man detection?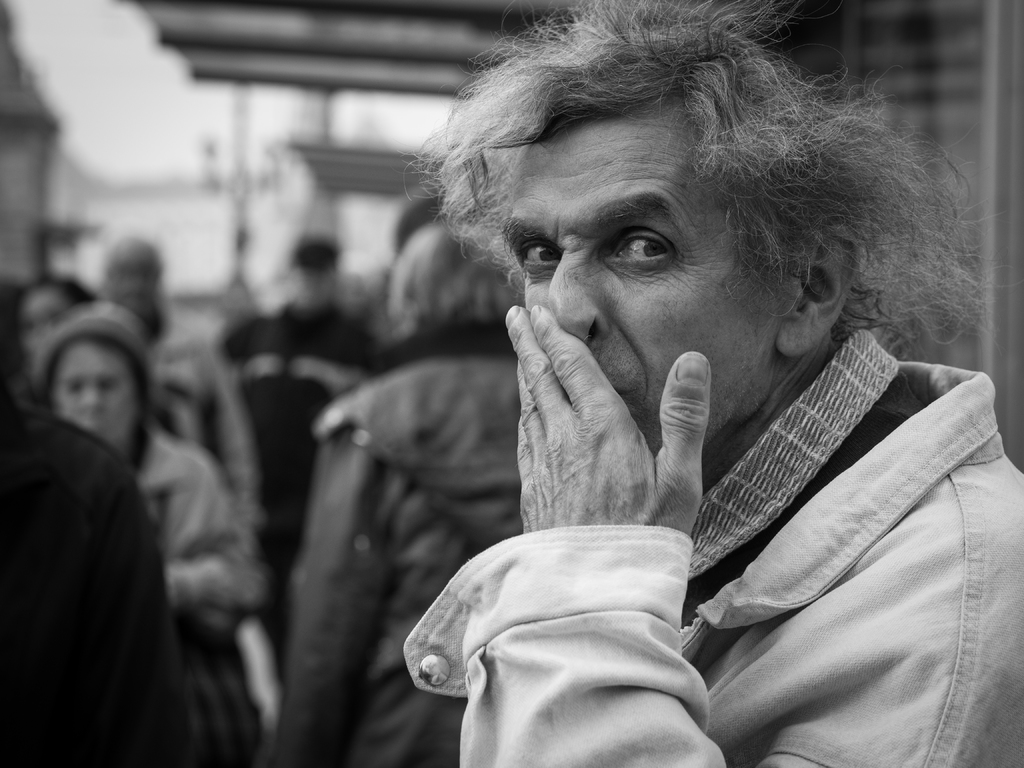
{"x1": 100, "y1": 236, "x2": 272, "y2": 536}
